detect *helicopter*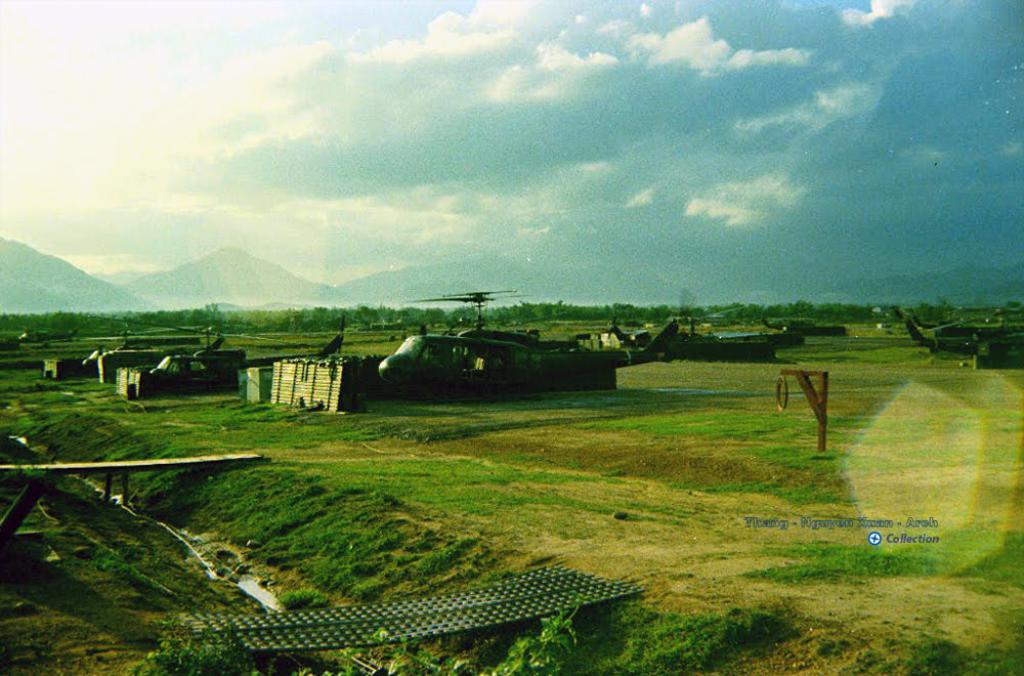
10 319 80 345
